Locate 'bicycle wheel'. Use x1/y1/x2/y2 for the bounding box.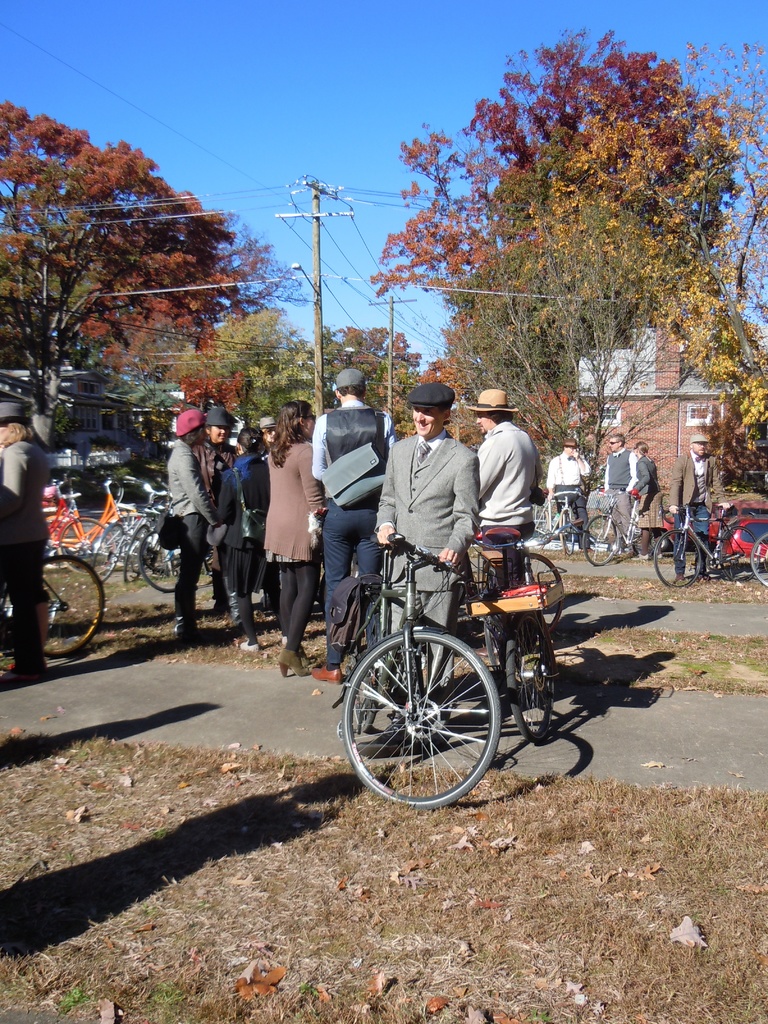
58/513/105/567.
